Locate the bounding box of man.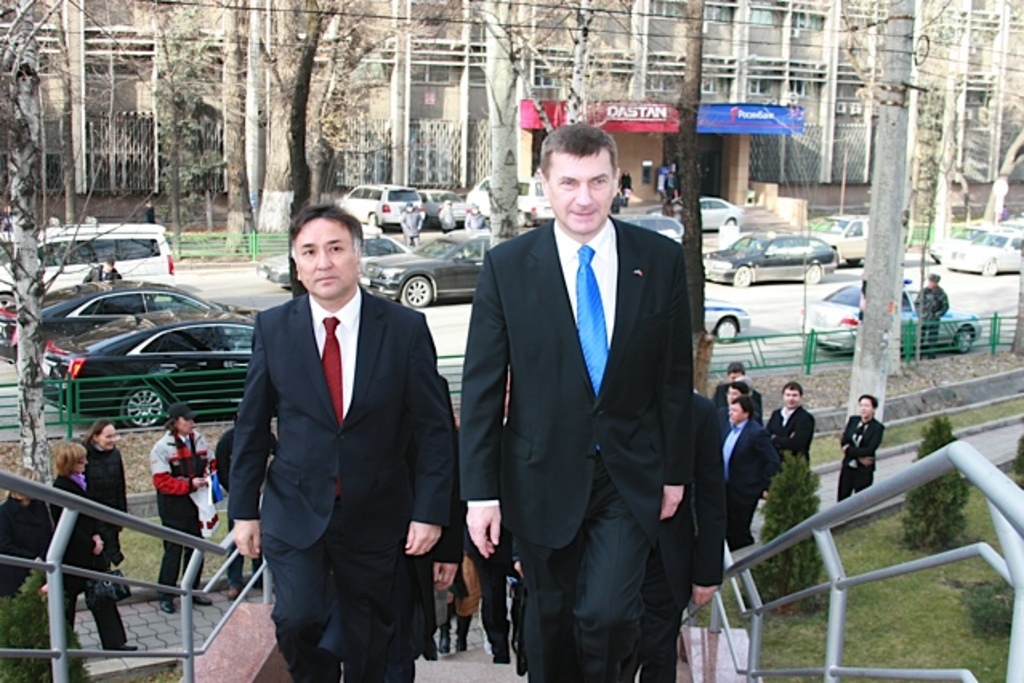
Bounding box: 466,202,486,228.
